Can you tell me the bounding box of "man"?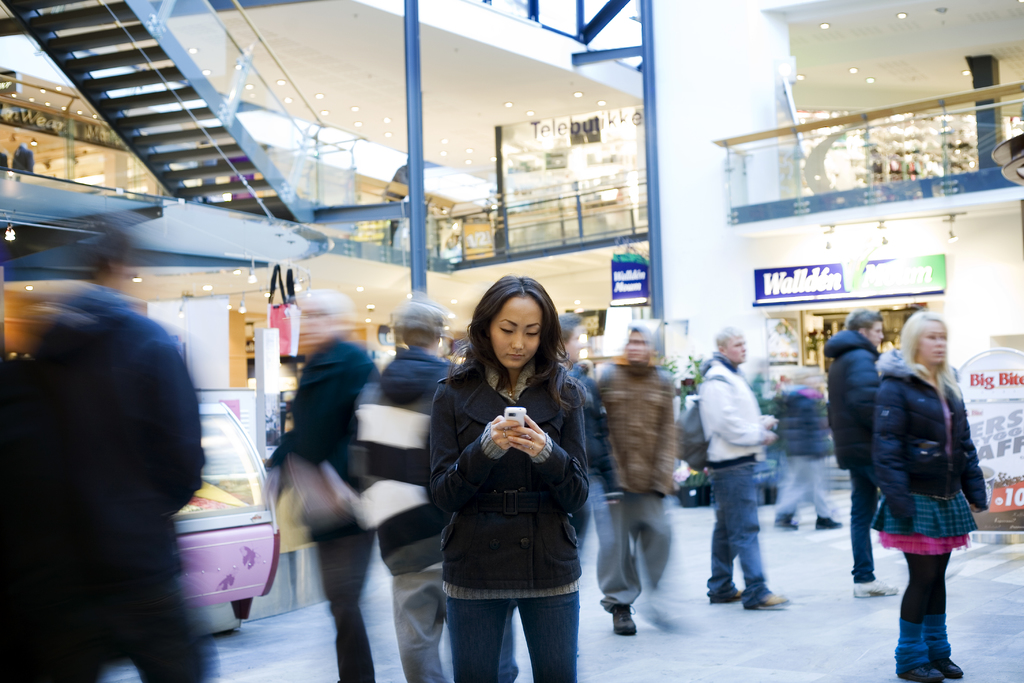
box(264, 277, 399, 682).
